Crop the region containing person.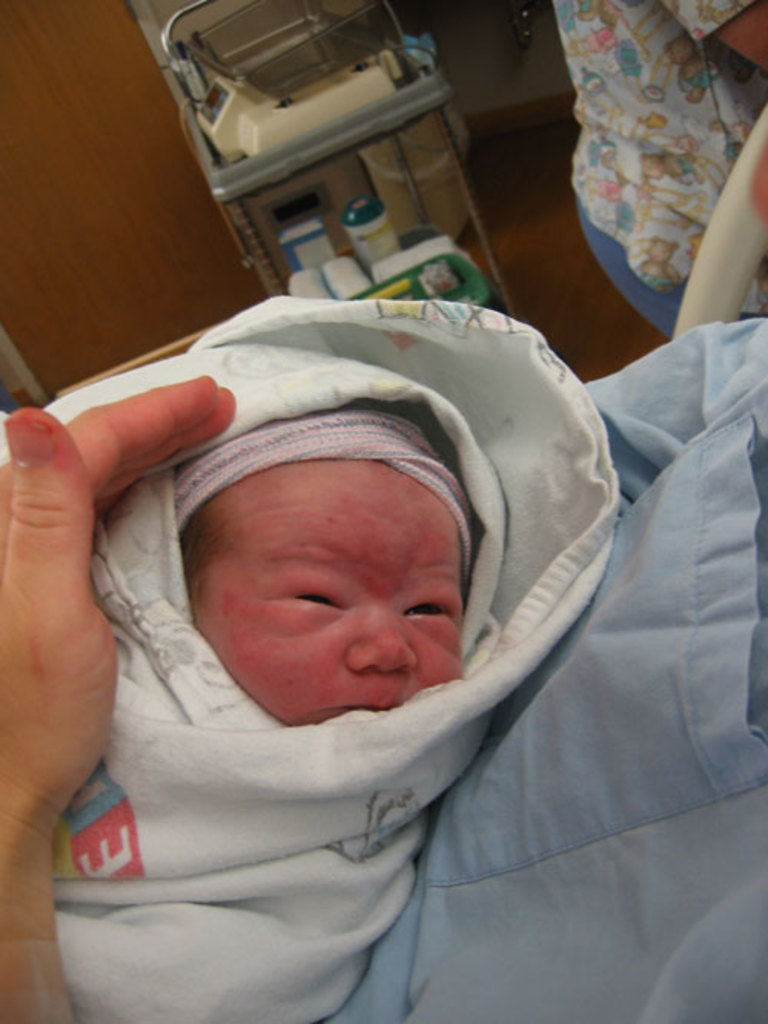
Crop region: [x1=190, y1=451, x2=467, y2=729].
